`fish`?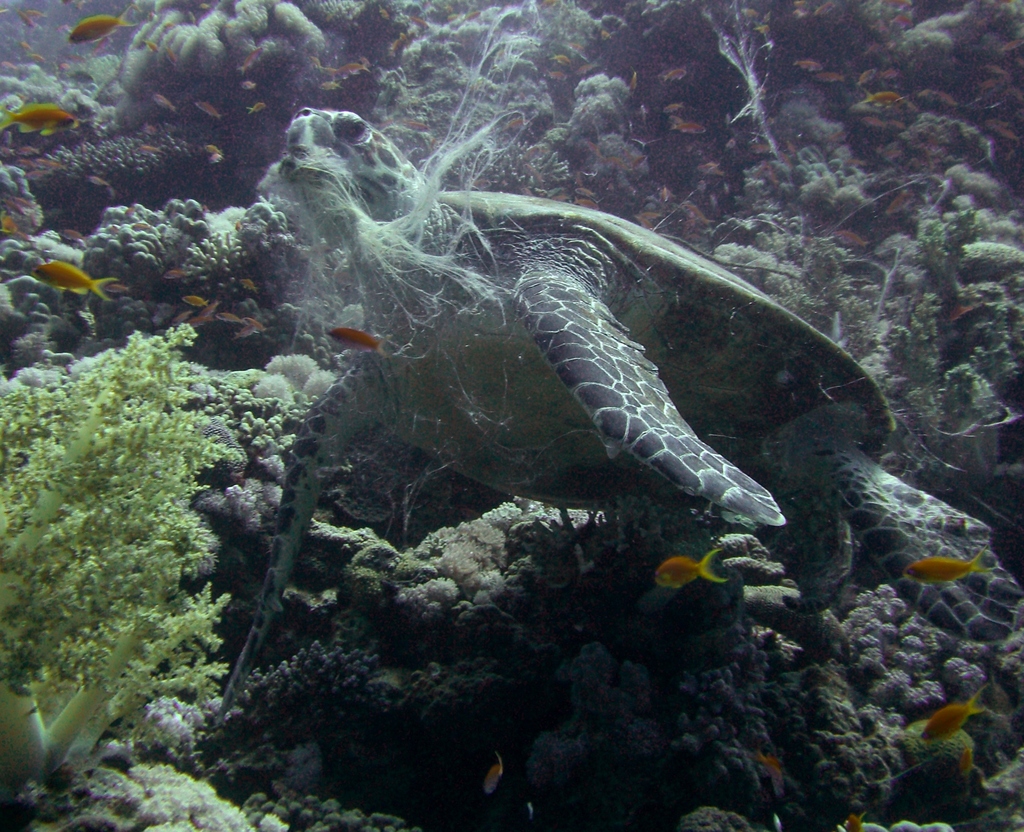
x1=236, y1=45, x2=260, y2=70
